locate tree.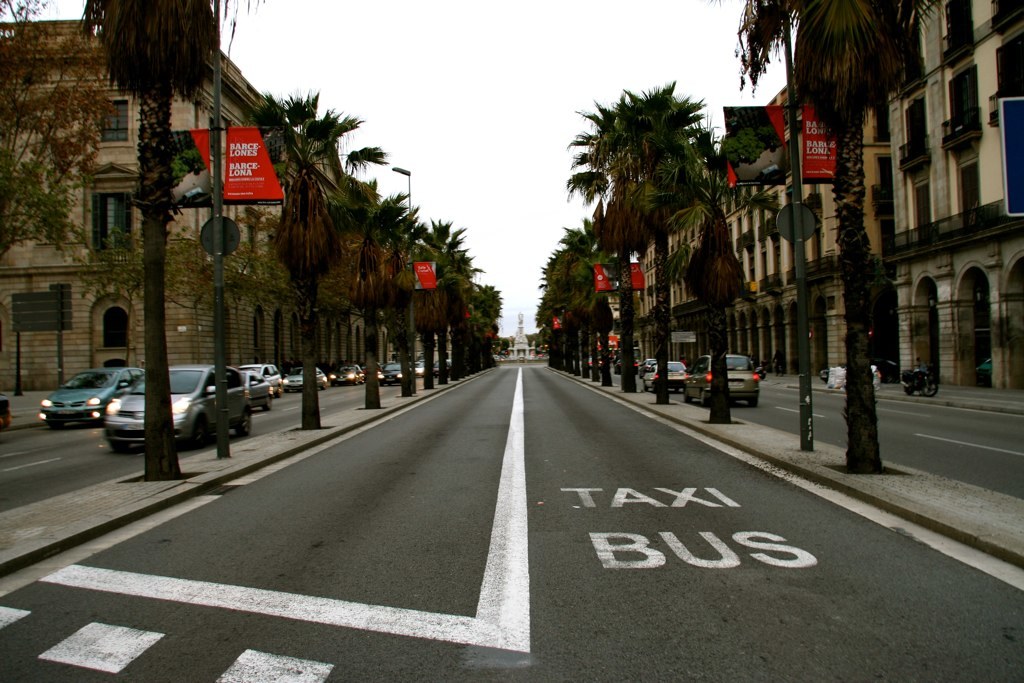
Bounding box: 103:183:307:457.
